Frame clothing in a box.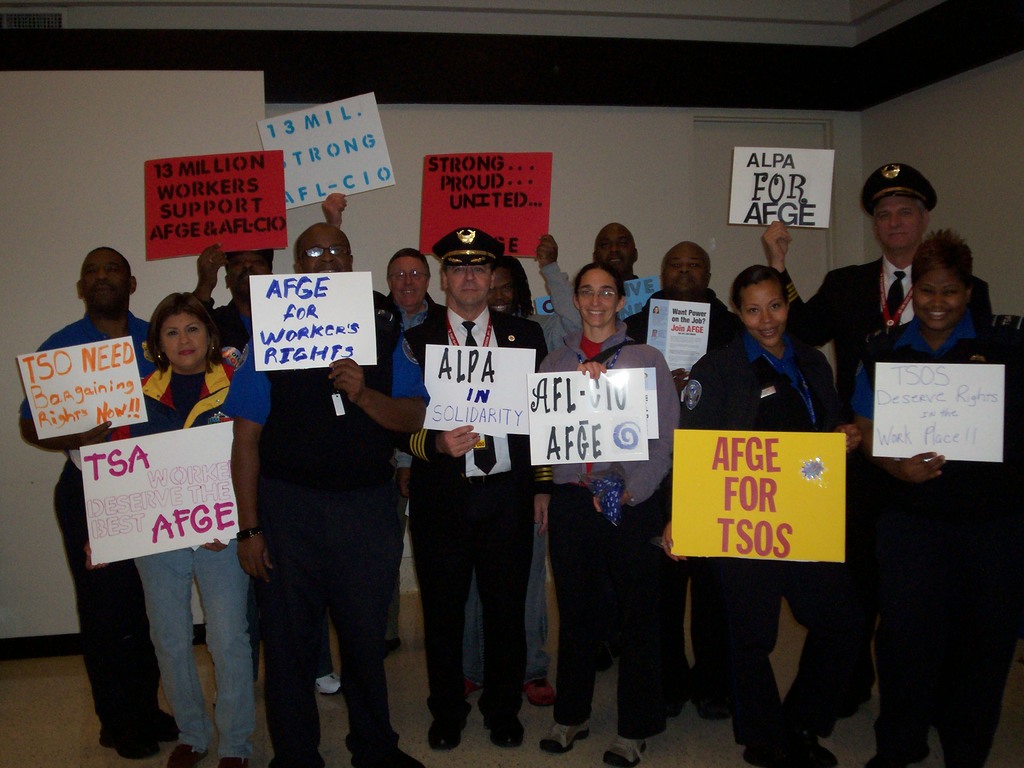
detection(16, 318, 147, 462).
